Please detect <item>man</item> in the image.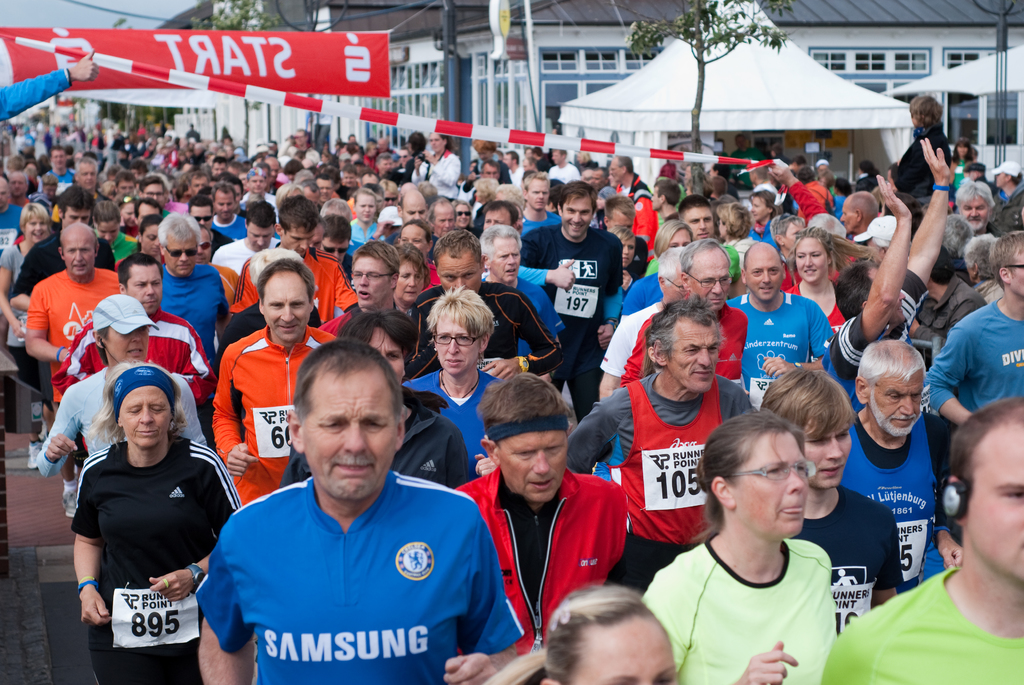
(left=516, top=200, right=522, bottom=241).
